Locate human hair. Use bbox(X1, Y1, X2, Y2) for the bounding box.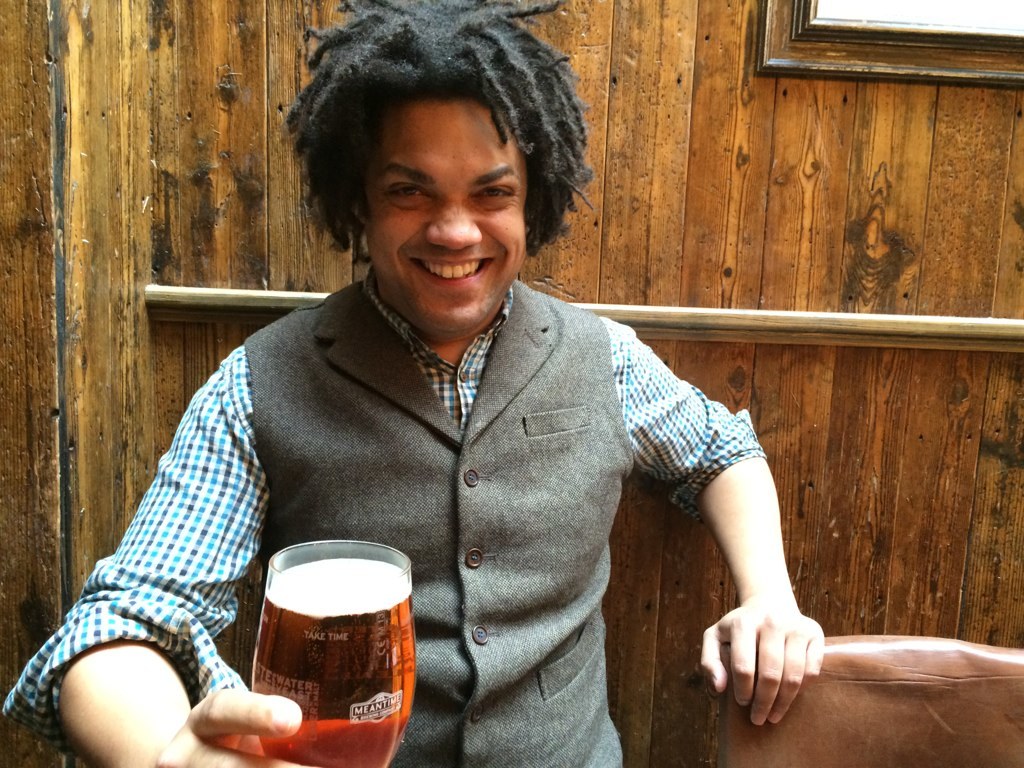
bbox(275, 14, 580, 300).
